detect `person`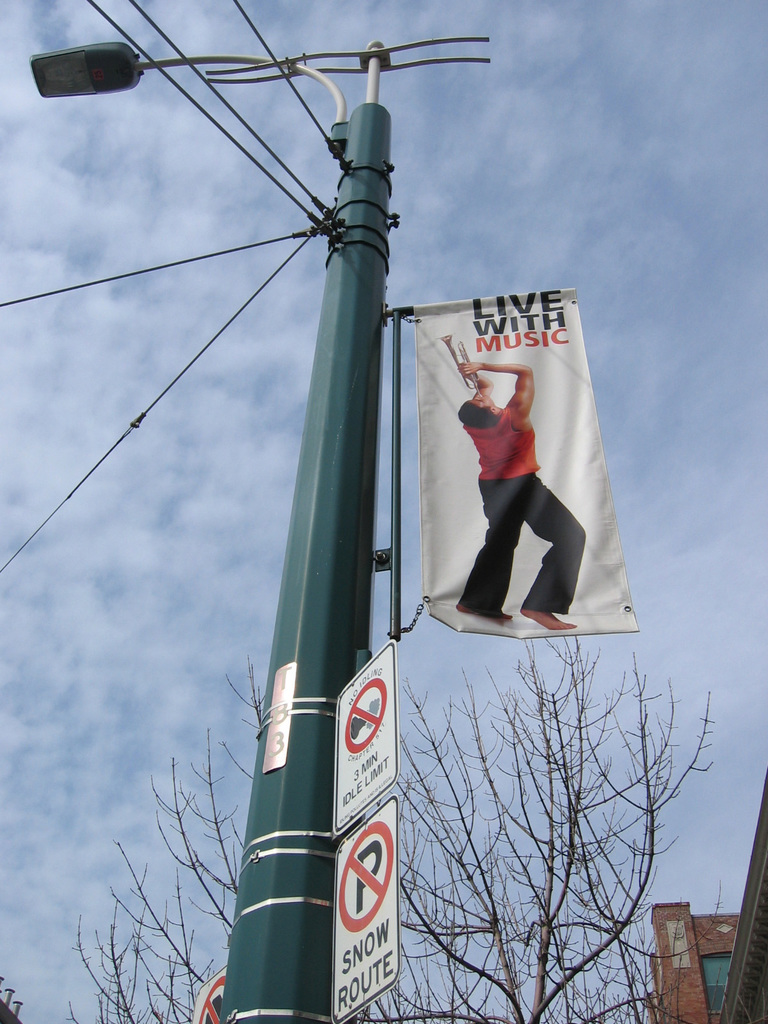
left=454, top=312, right=588, bottom=660
